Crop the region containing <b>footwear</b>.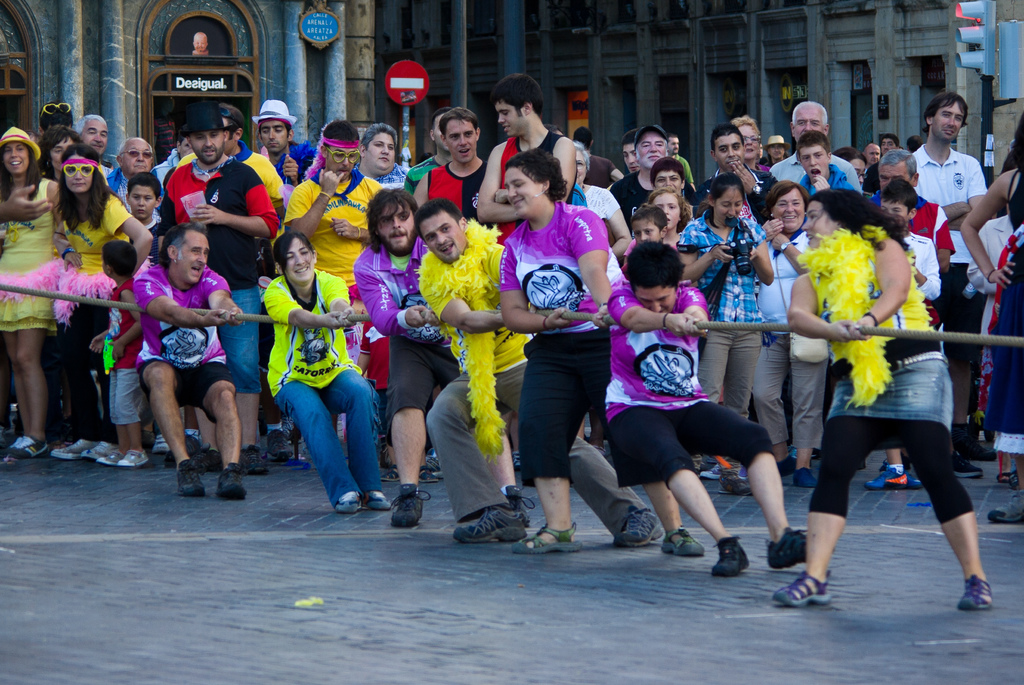
Crop region: 103,449,123,466.
